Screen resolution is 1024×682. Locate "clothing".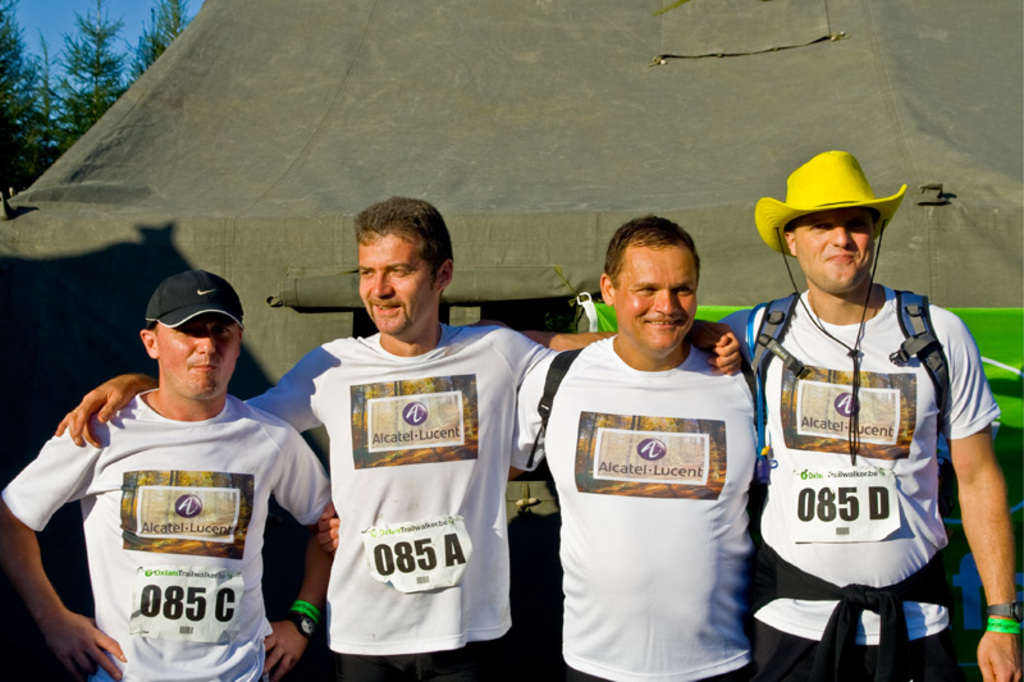
box=[252, 321, 554, 681].
